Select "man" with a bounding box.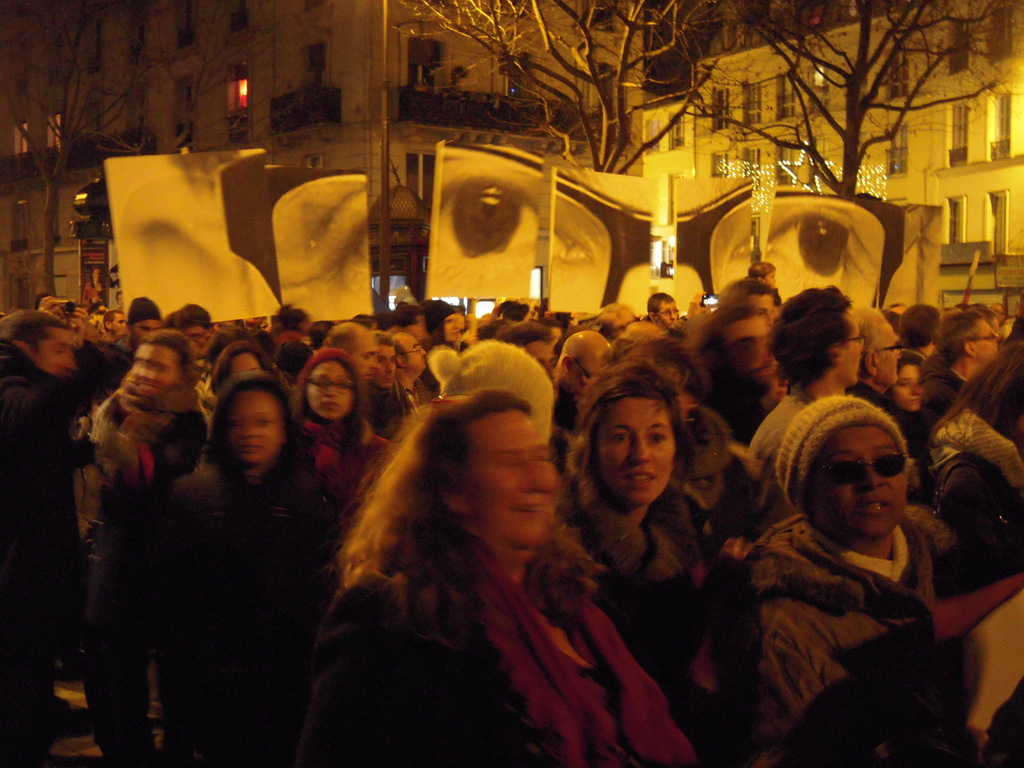
[x1=924, y1=311, x2=999, y2=421].
